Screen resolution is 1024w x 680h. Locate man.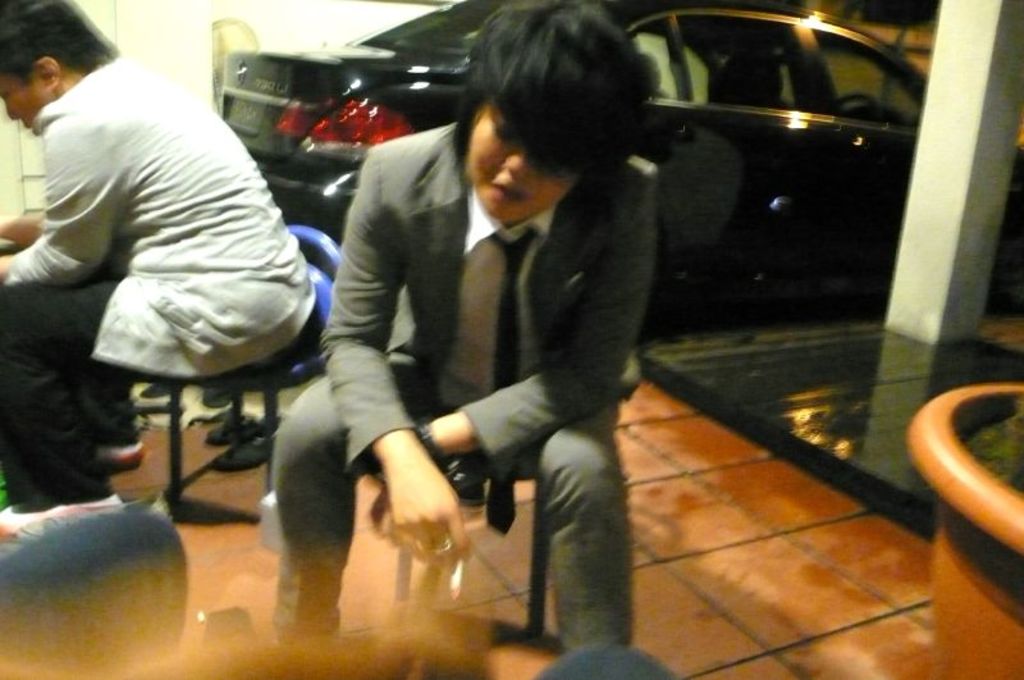
<box>0,0,315,535</box>.
